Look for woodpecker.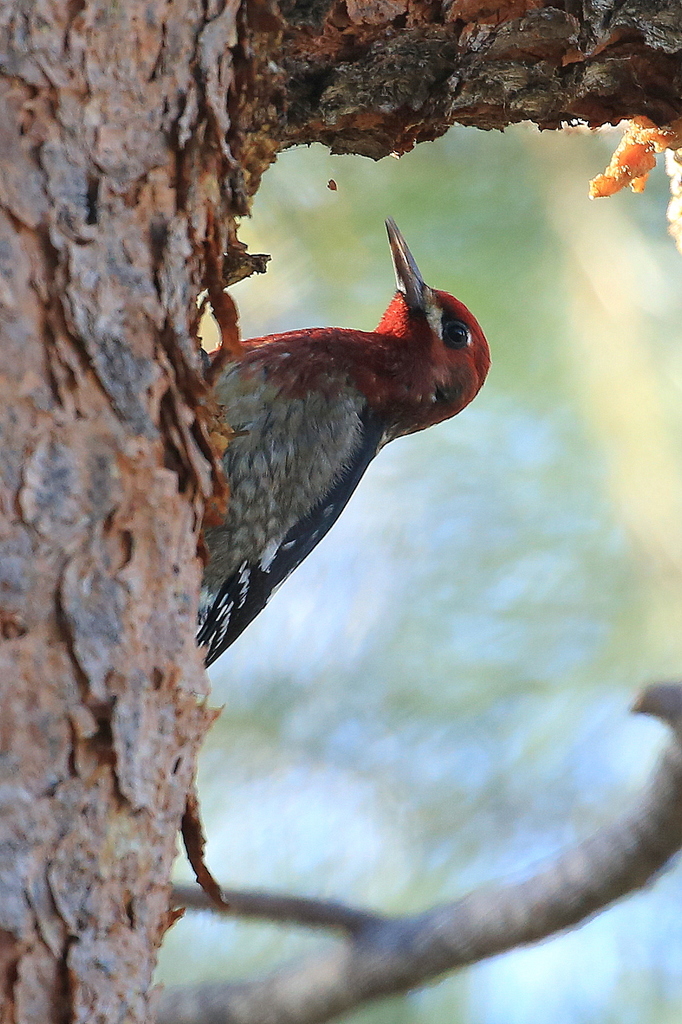
Found: BBox(155, 213, 507, 684).
